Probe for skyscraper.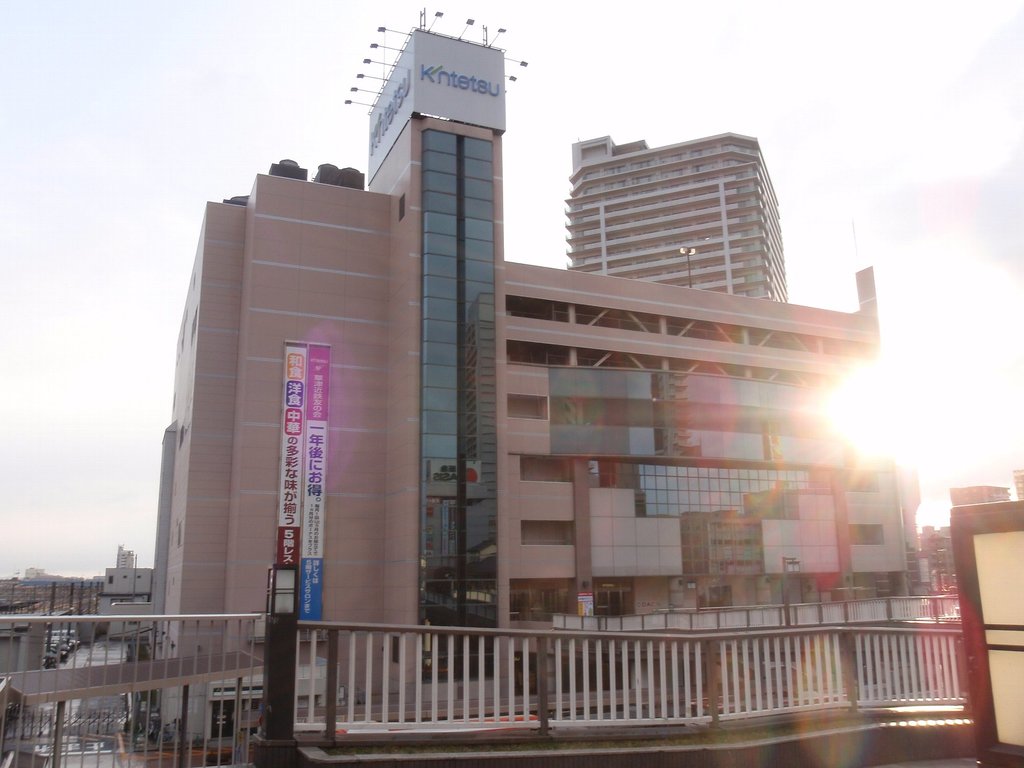
Probe result: Rect(561, 130, 791, 311).
